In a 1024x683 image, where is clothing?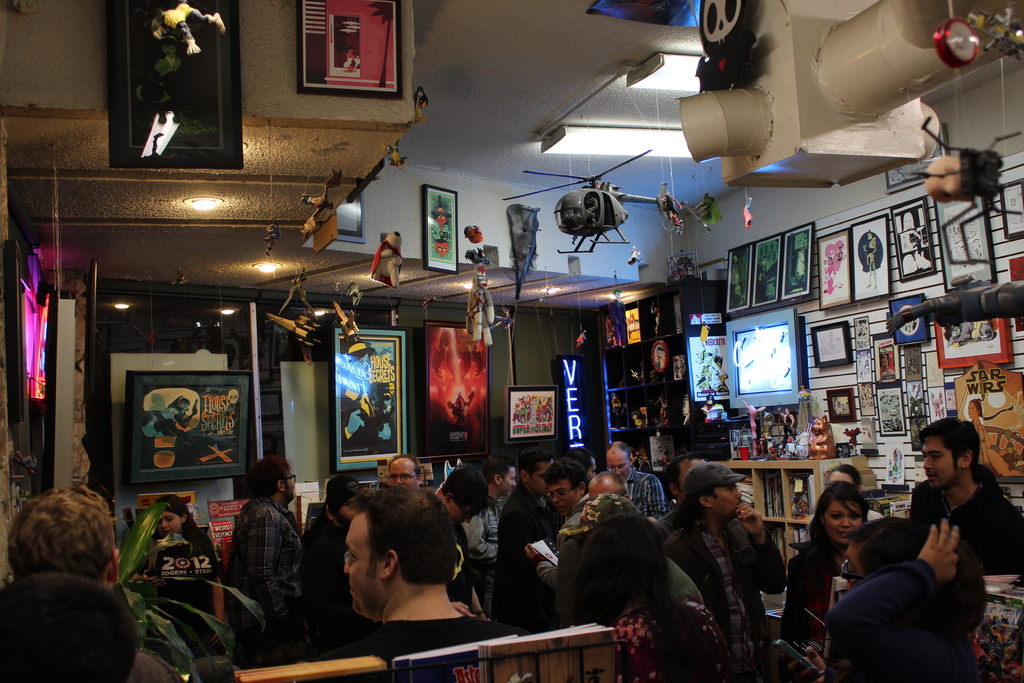
x1=774, y1=538, x2=842, y2=682.
